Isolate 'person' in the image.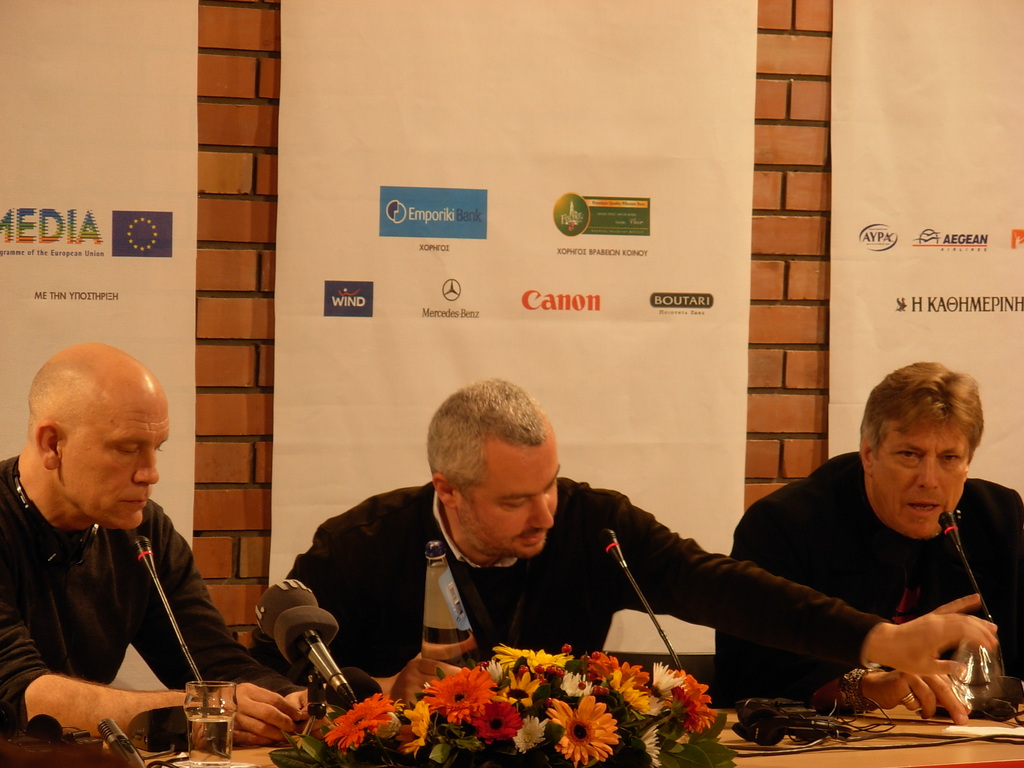
Isolated region: left=714, top=362, right=1023, bottom=716.
